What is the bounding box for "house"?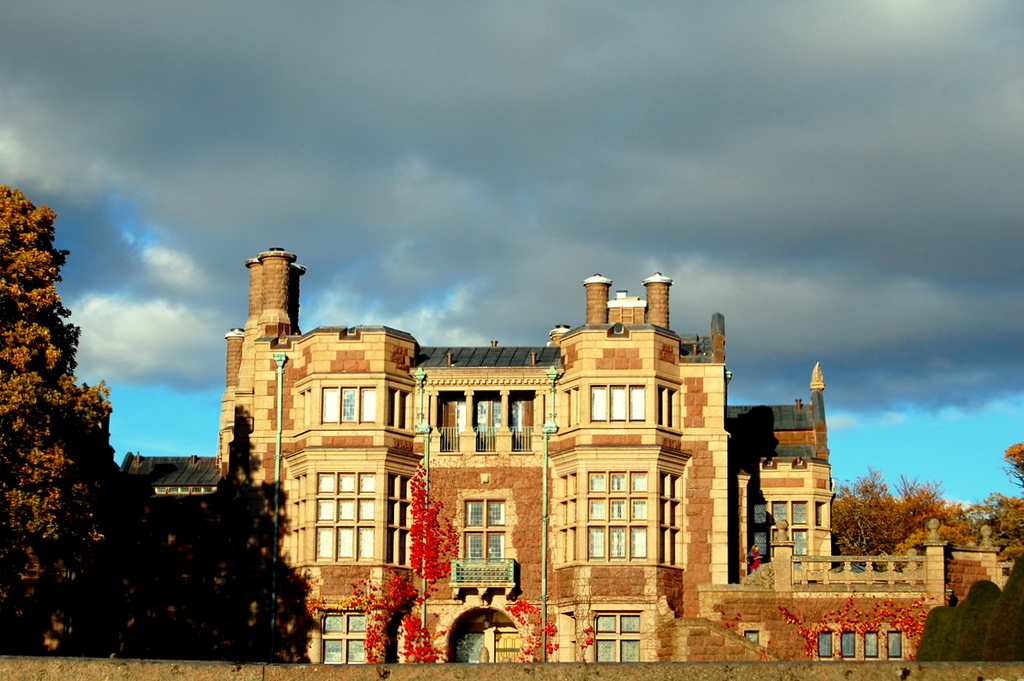
[116, 247, 1018, 666].
